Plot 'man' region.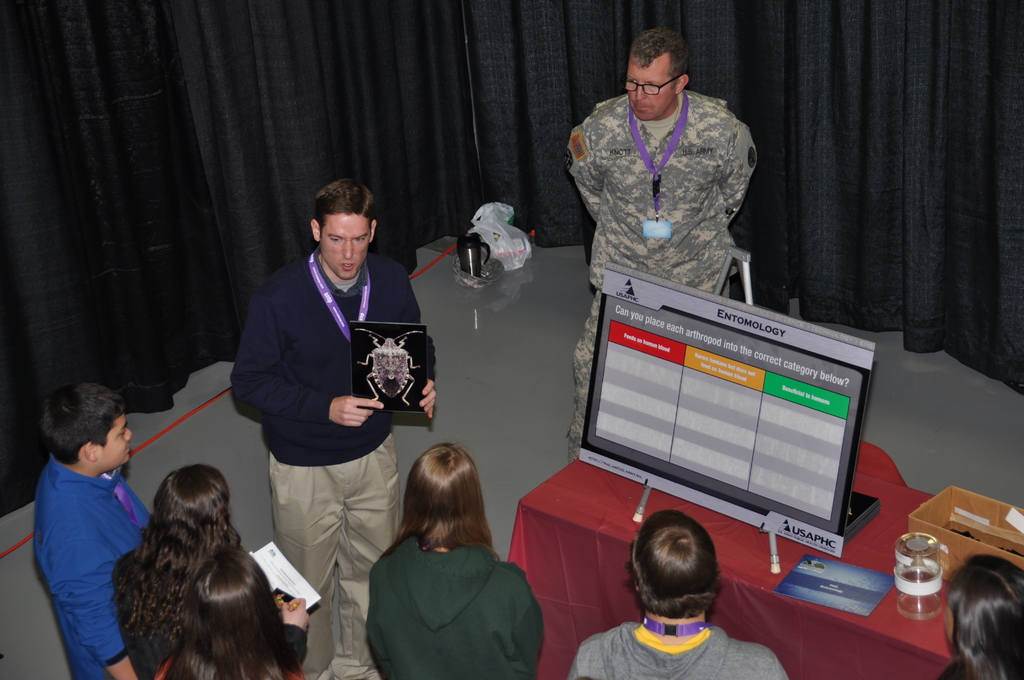
Plotted at rect(33, 380, 151, 679).
